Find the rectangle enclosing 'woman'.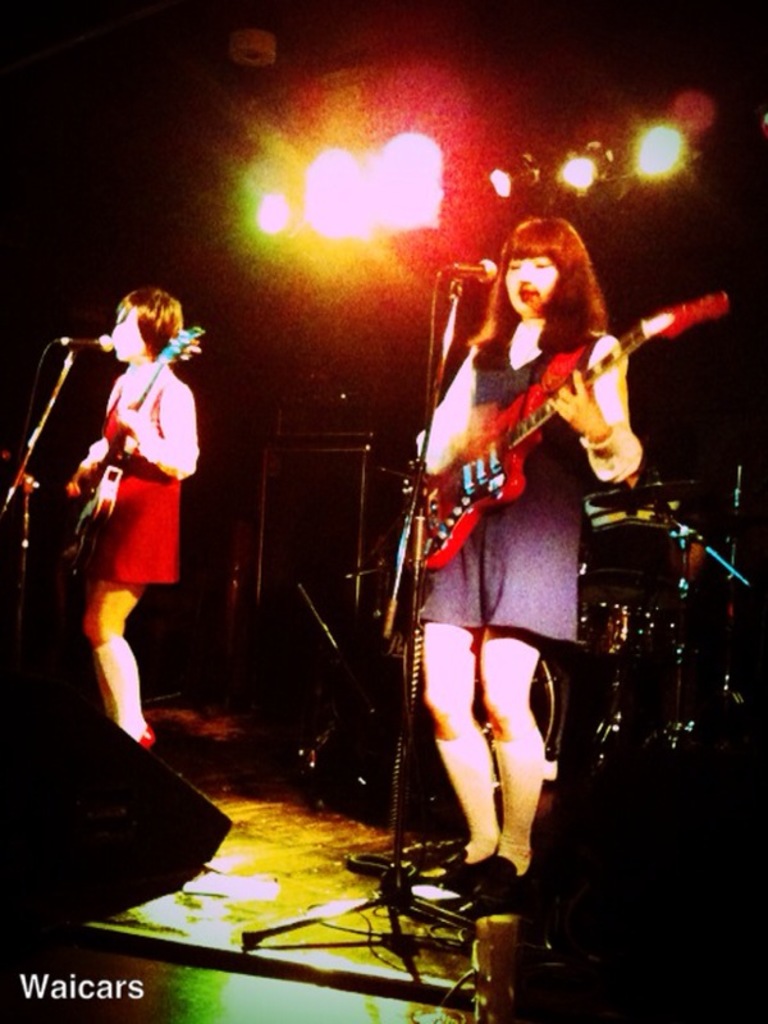
l=364, t=192, r=635, b=924.
